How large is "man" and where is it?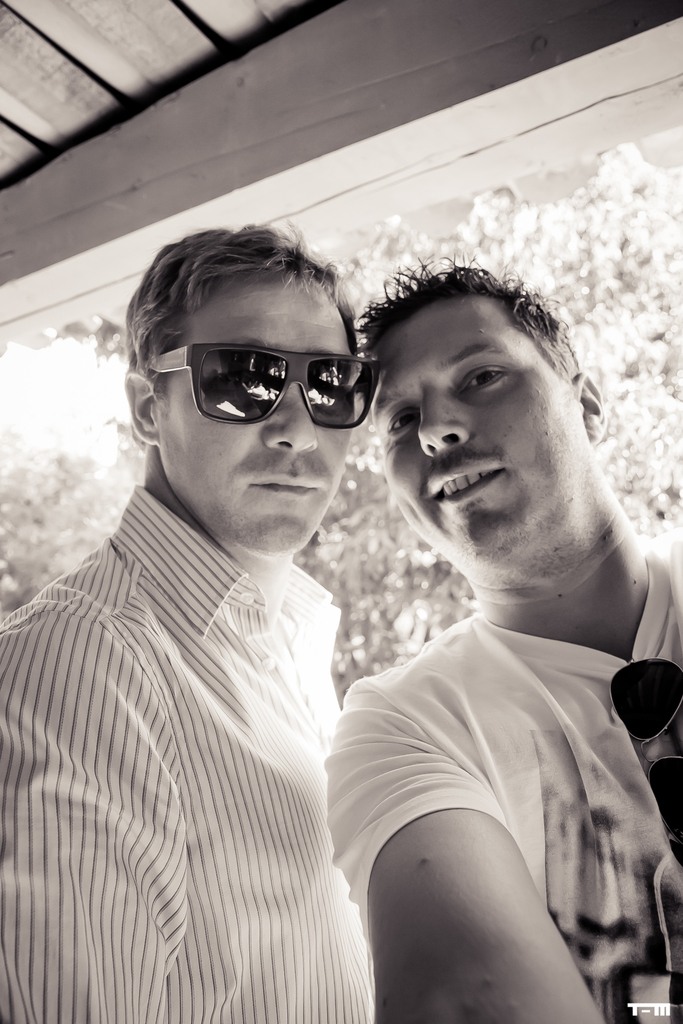
Bounding box: bbox=(0, 221, 377, 1023).
